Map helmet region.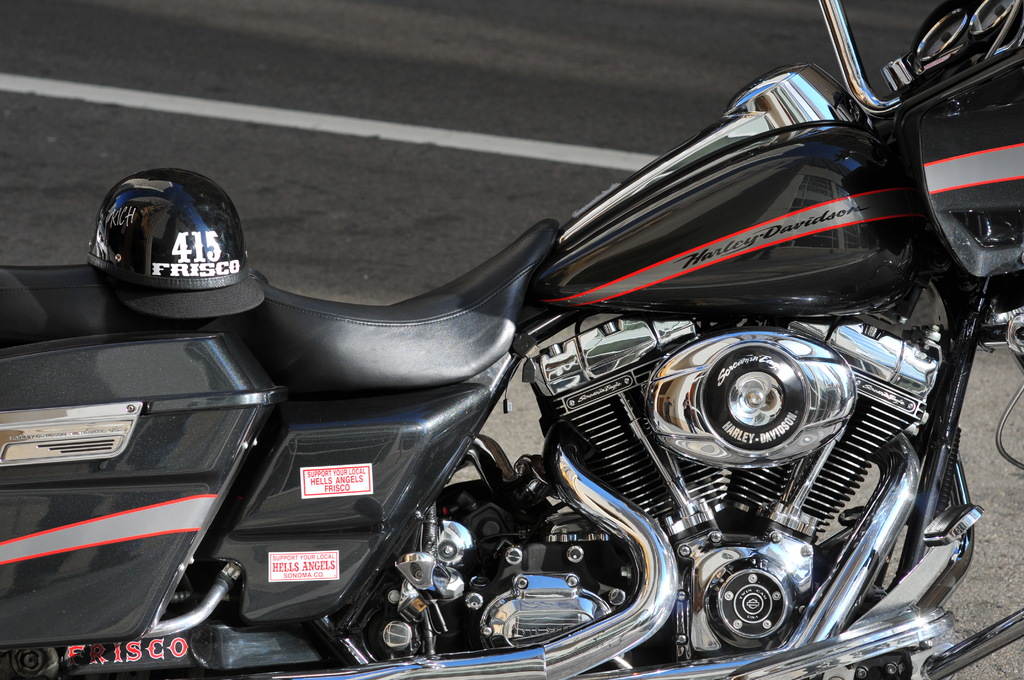
Mapped to x1=97, y1=174, x2=254, y2=321.
